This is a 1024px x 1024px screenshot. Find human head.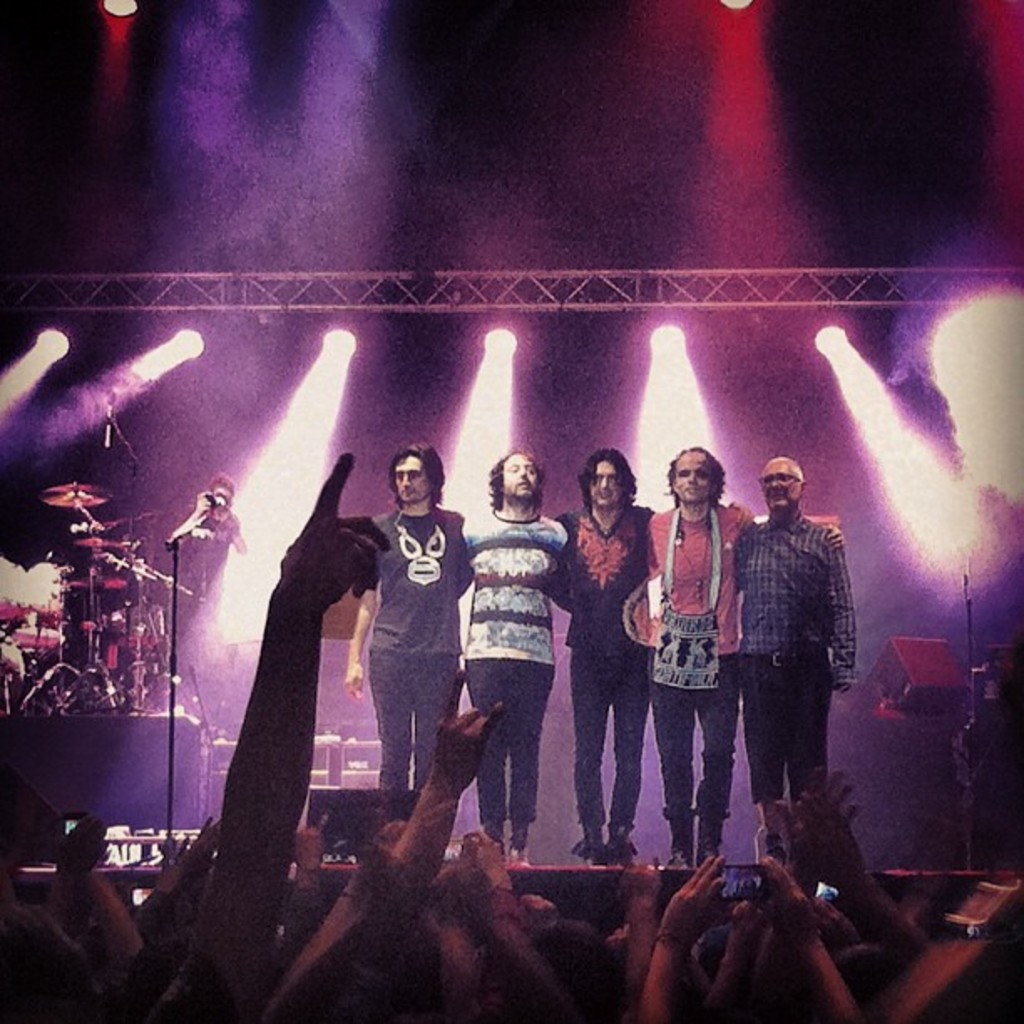
Bounding box: (209, 475, 236, 520).
